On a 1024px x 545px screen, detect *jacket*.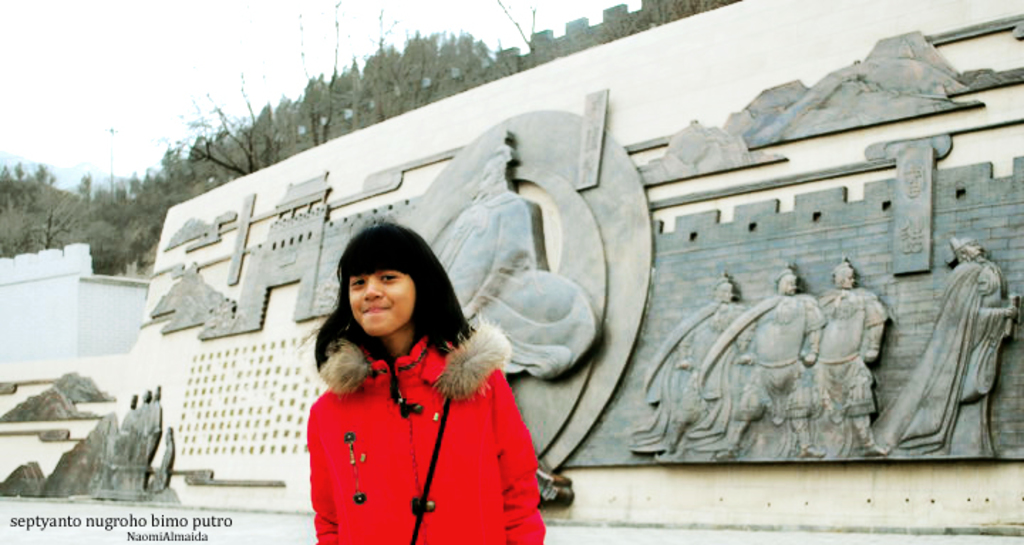
286, 272, 545, 544.
